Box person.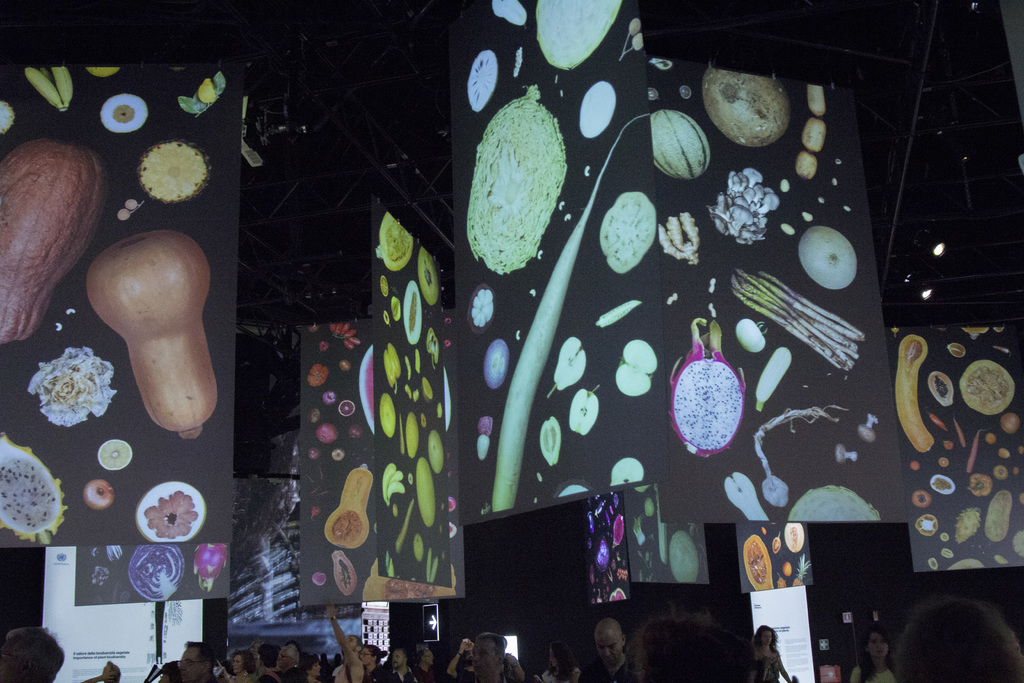
Rect(250, 638, 262, 659).
